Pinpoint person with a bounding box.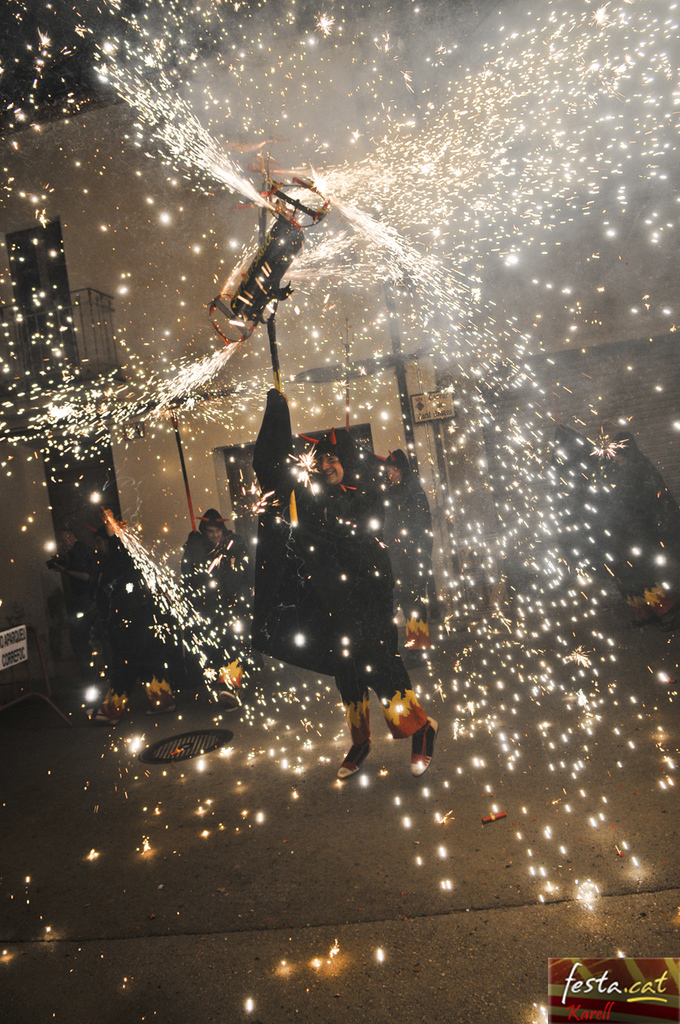
{"left": 178, "top": 500, "right": 254, "bottom": 681}.
